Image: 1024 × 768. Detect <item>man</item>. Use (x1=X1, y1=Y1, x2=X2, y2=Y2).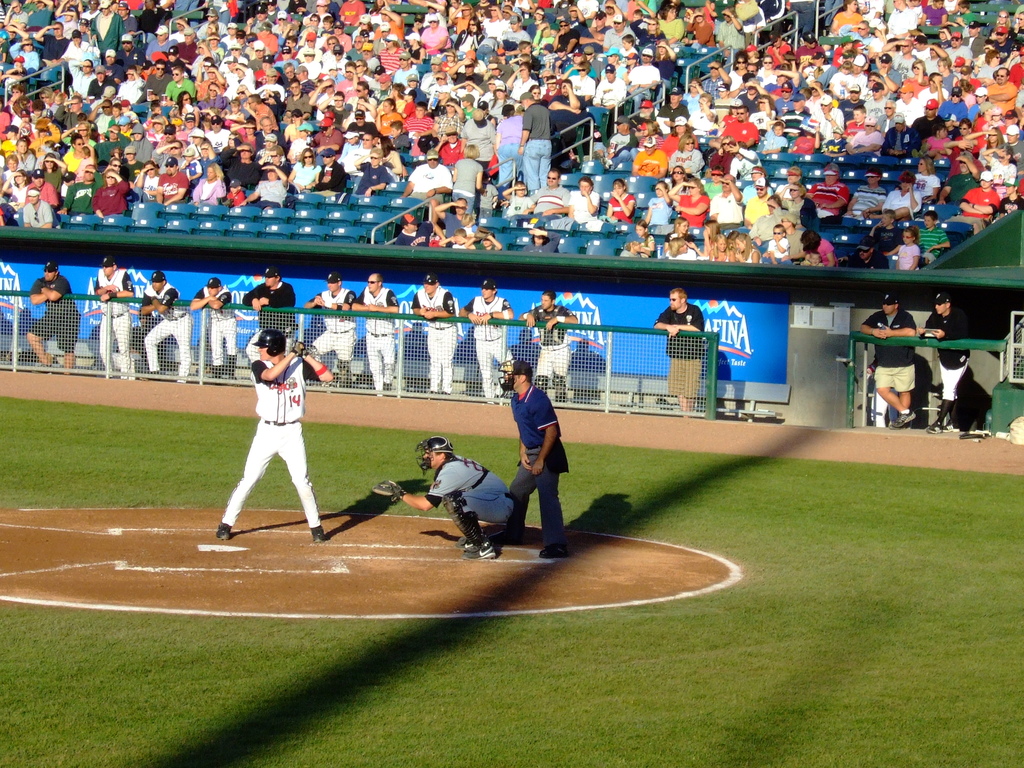
(x1=564, y1=8, x2=590, y2=31).
